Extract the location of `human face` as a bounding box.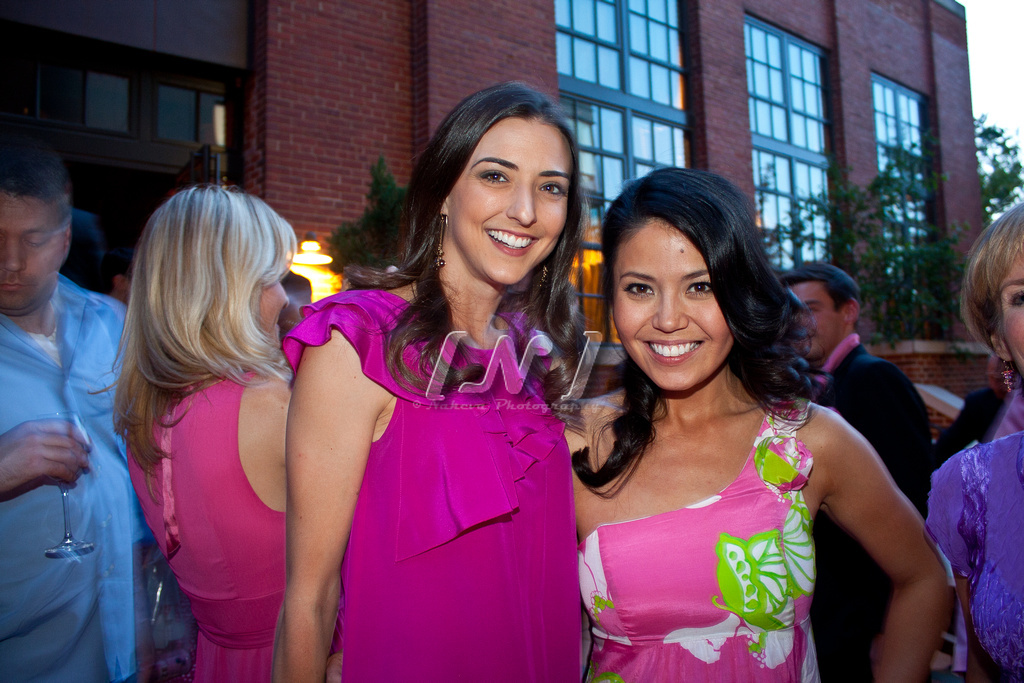
left=992, top=249, right=1023, bottom=378.
